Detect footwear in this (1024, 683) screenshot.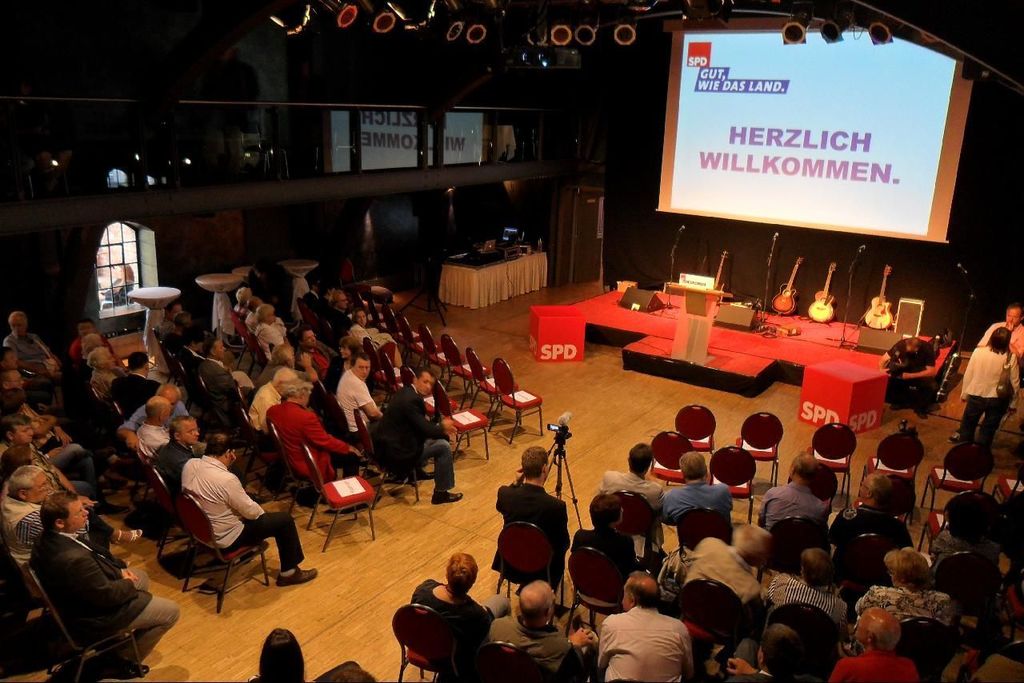
Detection: l=112, t=661, r=151, b=681.
